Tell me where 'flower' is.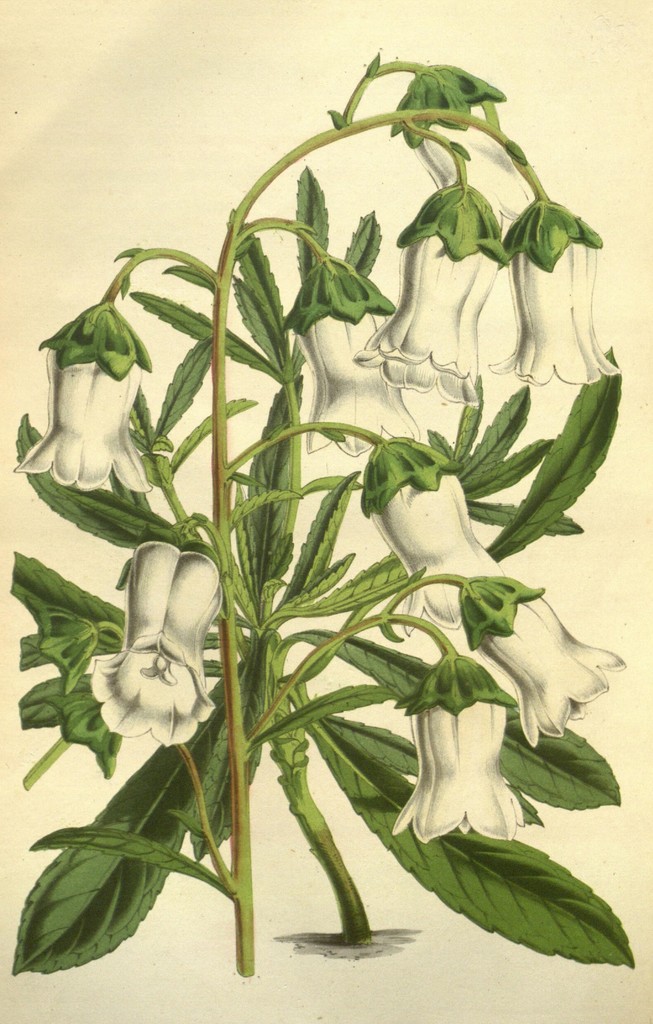
'flower' is at 74,538,226,756.
